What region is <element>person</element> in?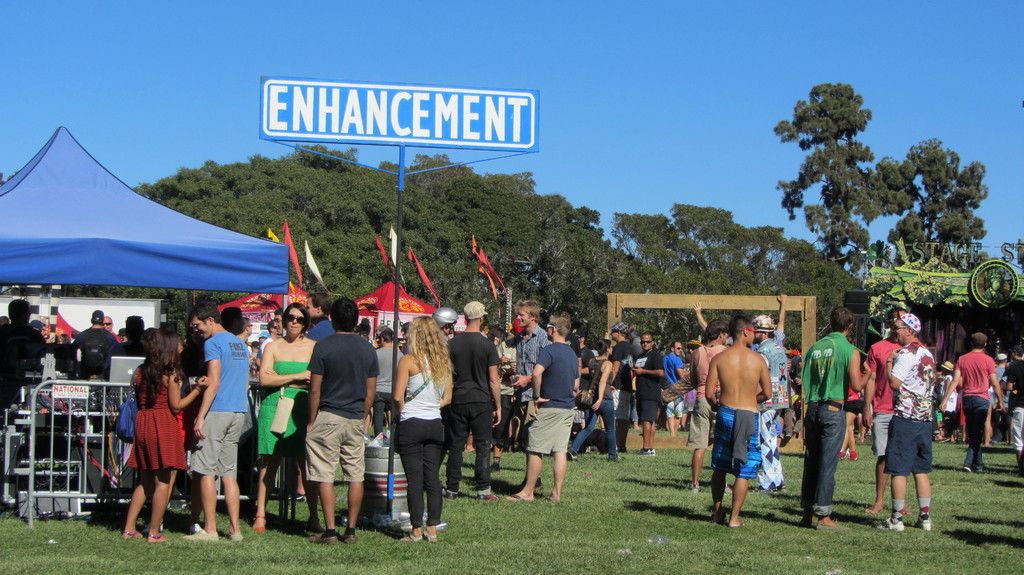
l=609, t=320, r=637, b=448.
